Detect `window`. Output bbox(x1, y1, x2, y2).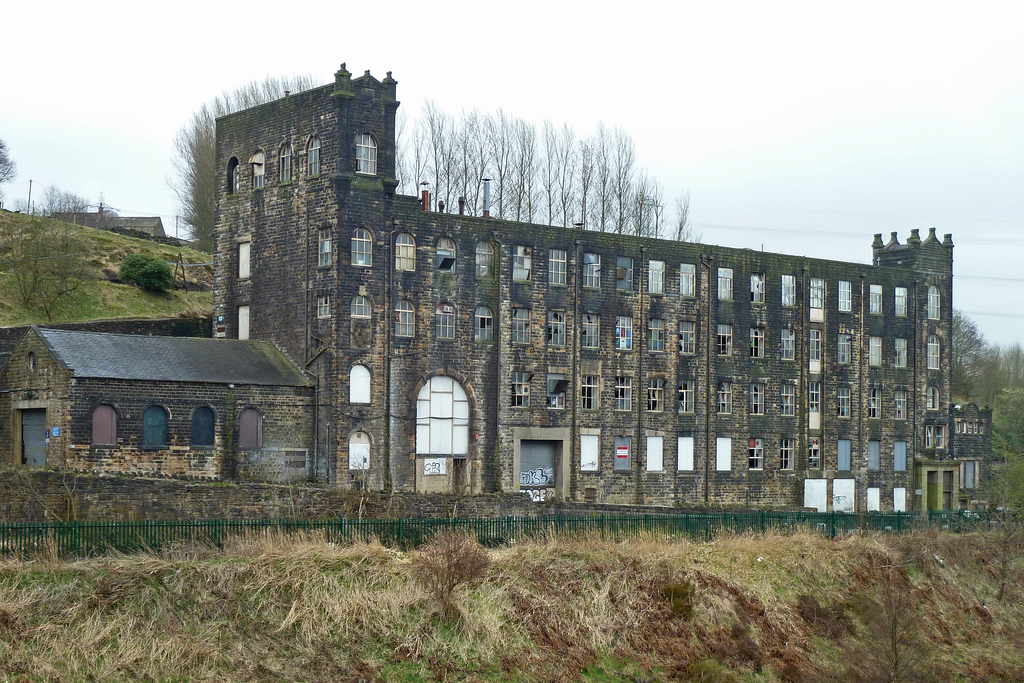
bbox(238, 407, 273, 452).
